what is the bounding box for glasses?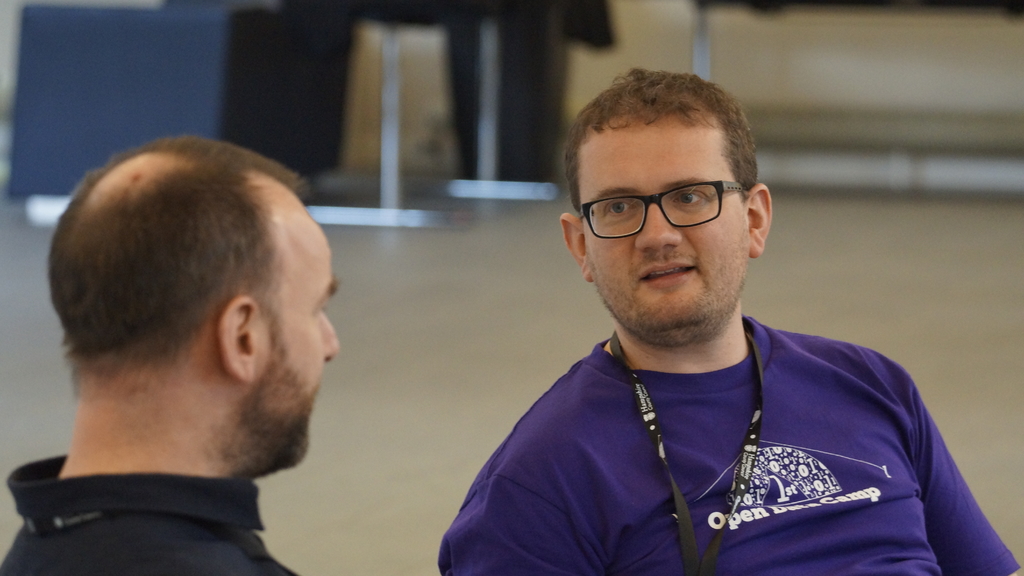
[x1=578, y1=173, x2=763, y2=235].
